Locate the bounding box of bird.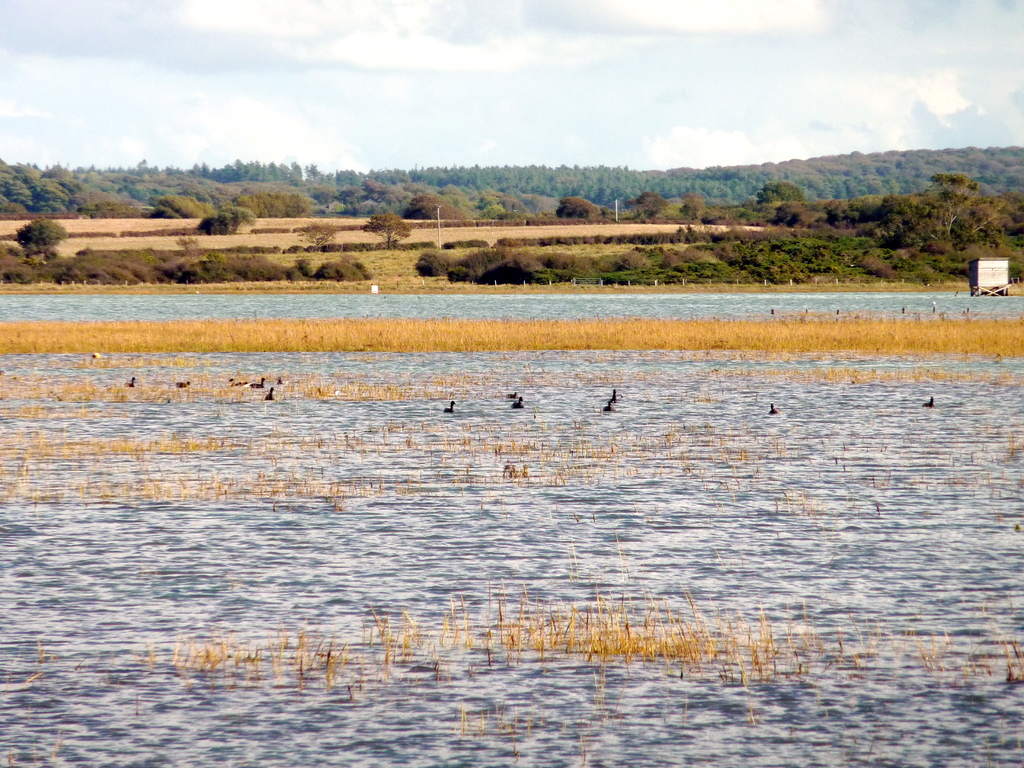
Bounding box: box(766, 307, 774, 317).
